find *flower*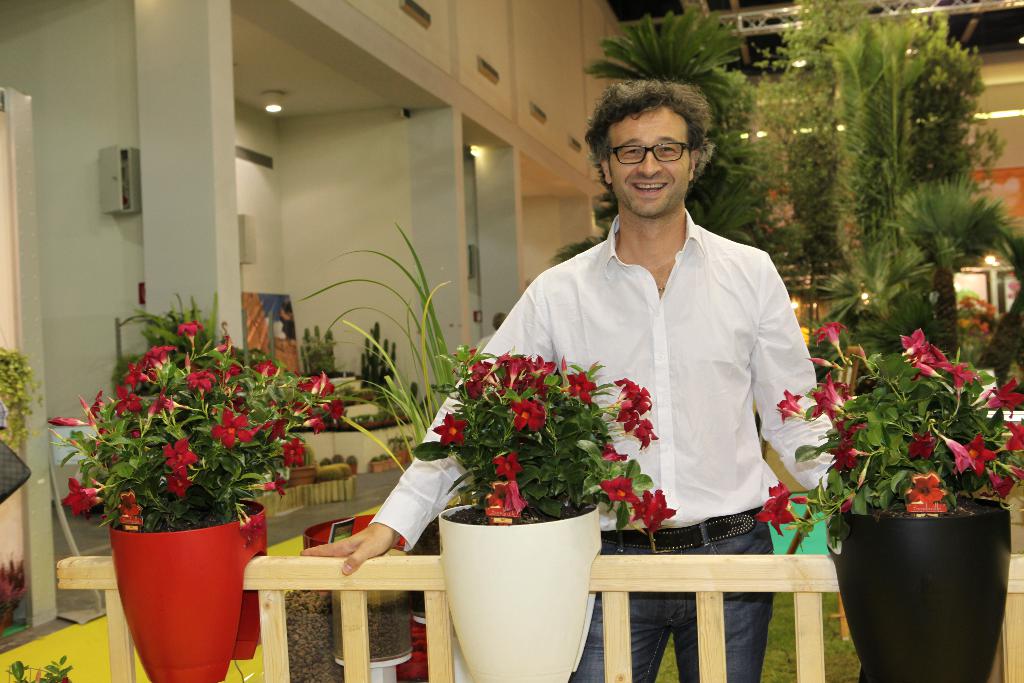
bbox=[175, 323, 203, 342]
